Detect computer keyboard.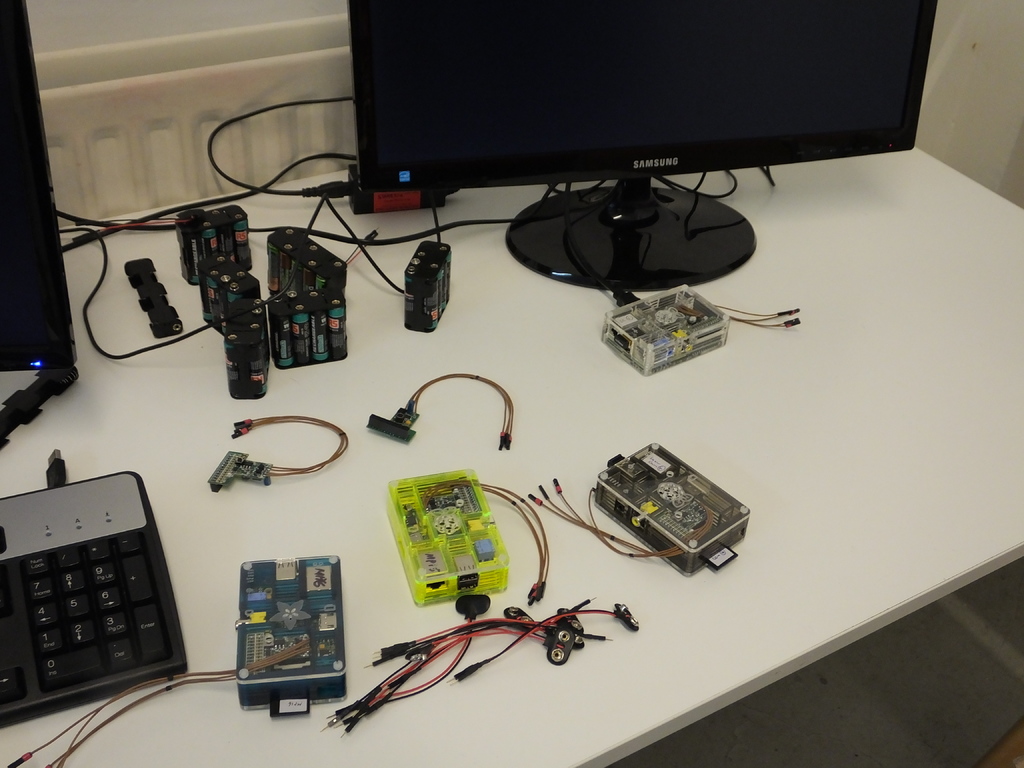
Detected at bbox=(0, 467, 188, 729).
